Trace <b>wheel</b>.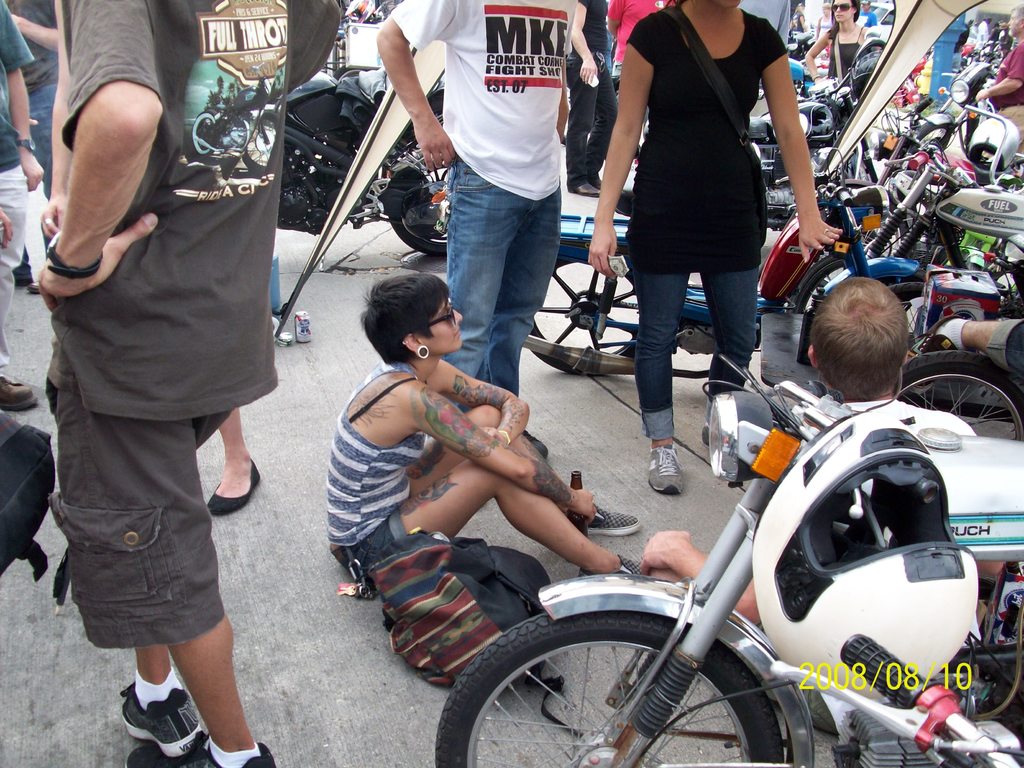
Traced to (424, 608, 807, 760).
